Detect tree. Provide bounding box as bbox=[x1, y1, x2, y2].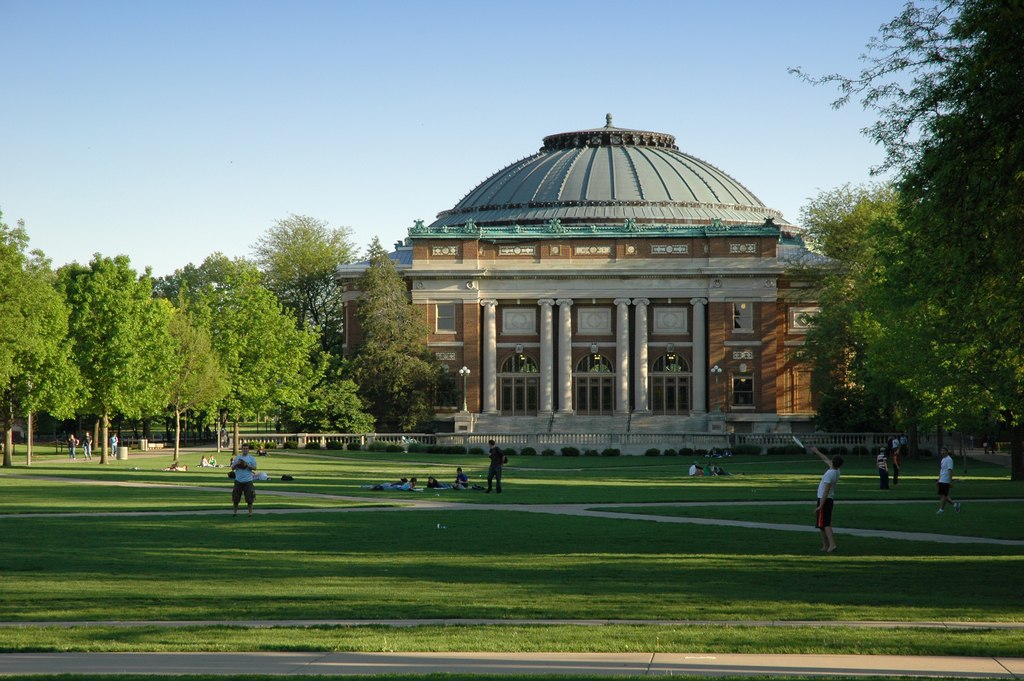
bbox=[780, 0, 1023, 486].
